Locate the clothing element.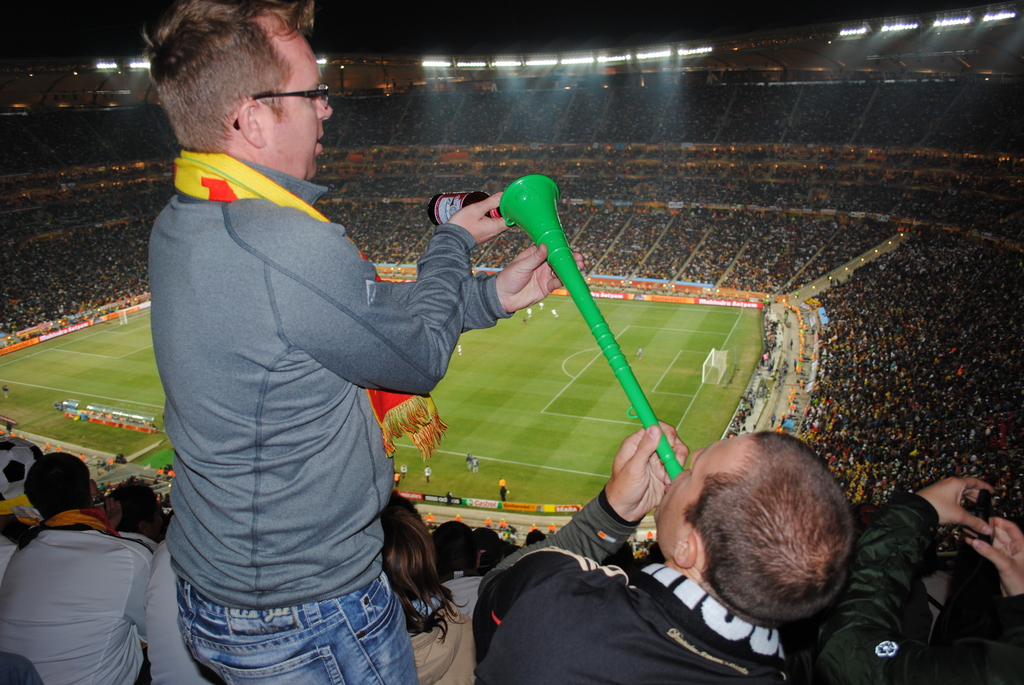
Element bbox: Rect(820, 492, 1023, 682).
